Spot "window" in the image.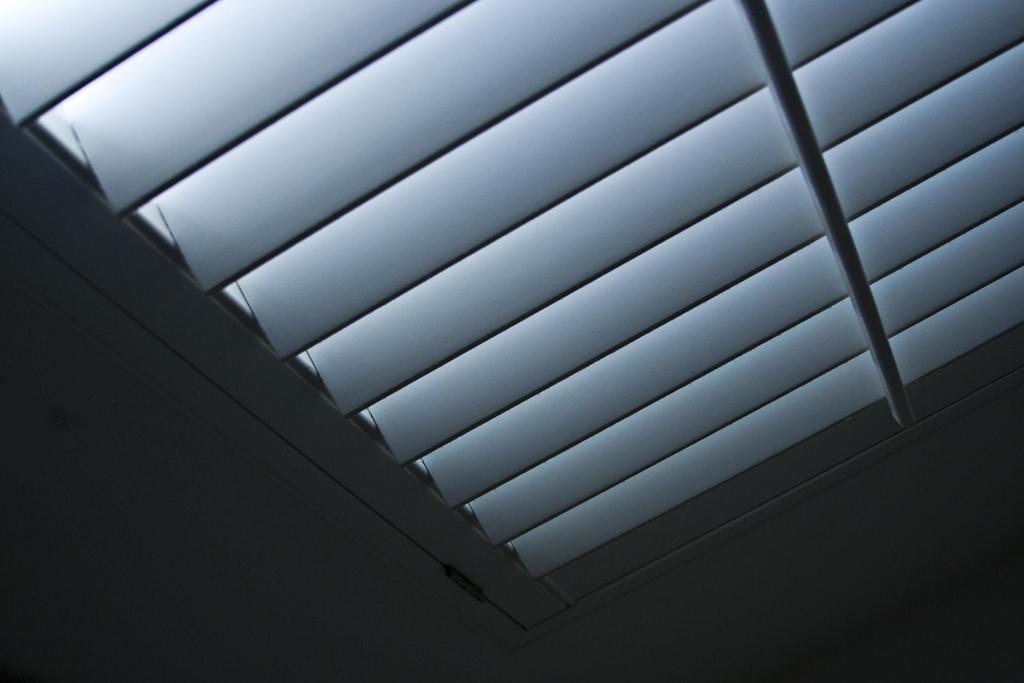
"window" found at [left=0, top=0, right=1023, bottom=631].
